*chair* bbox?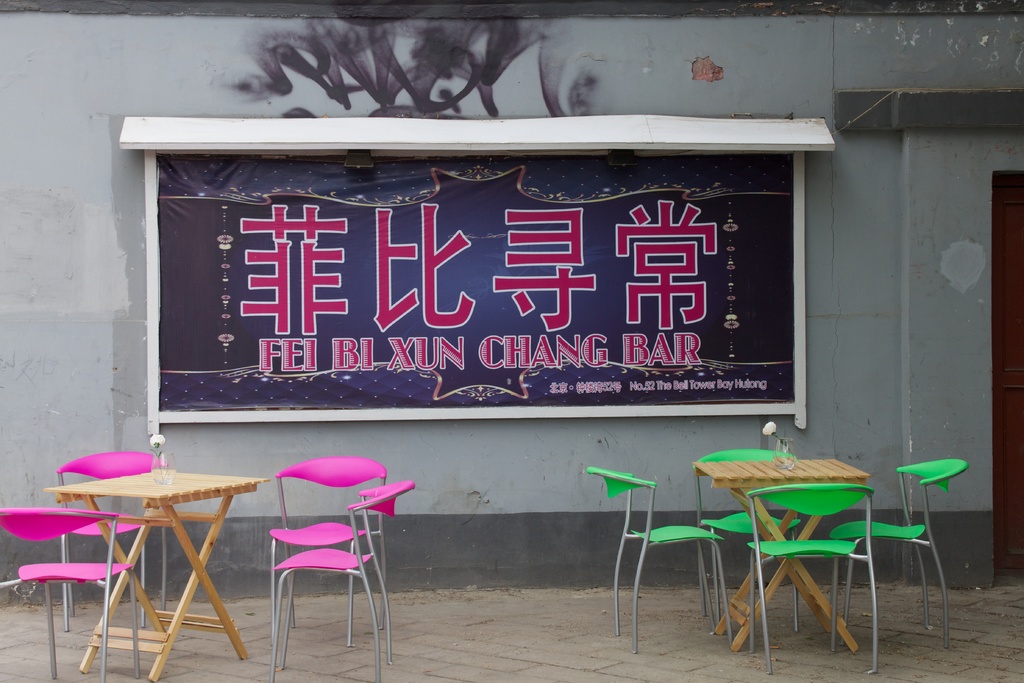
(x1=694, y1=445, x2=804, y2=623)
